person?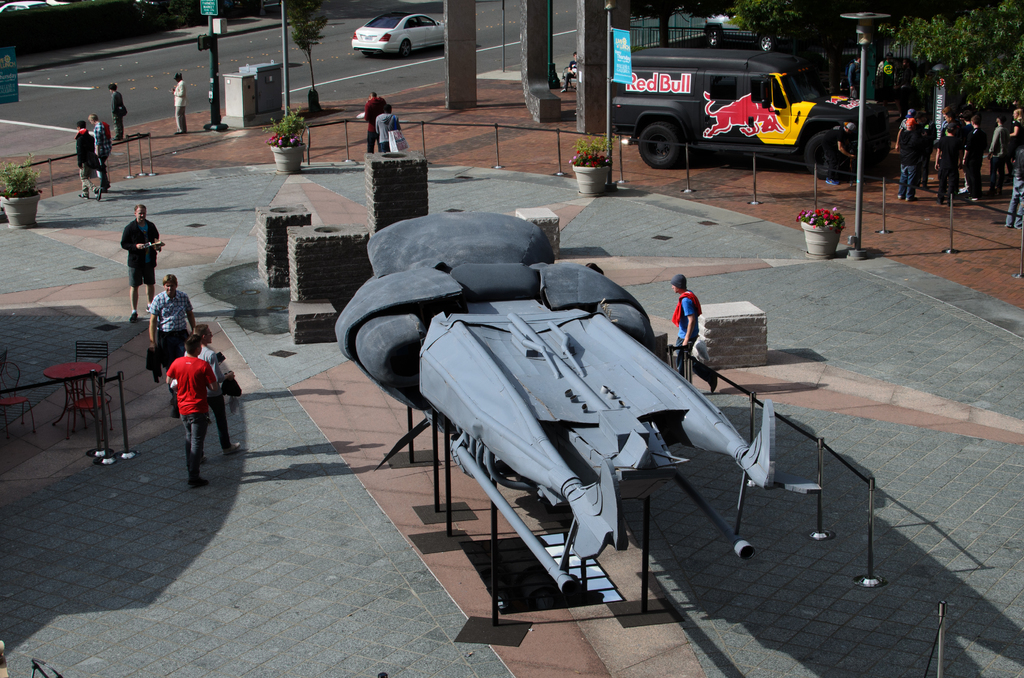
(150,310,212,489)
